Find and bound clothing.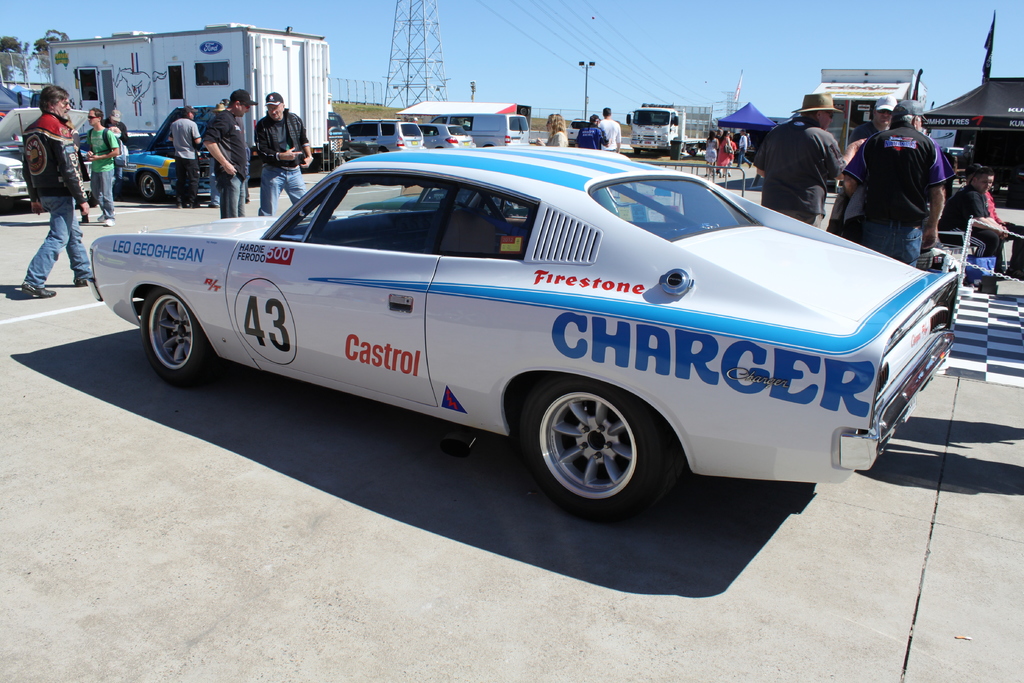
Bound: (574, 124, 603, 149).
